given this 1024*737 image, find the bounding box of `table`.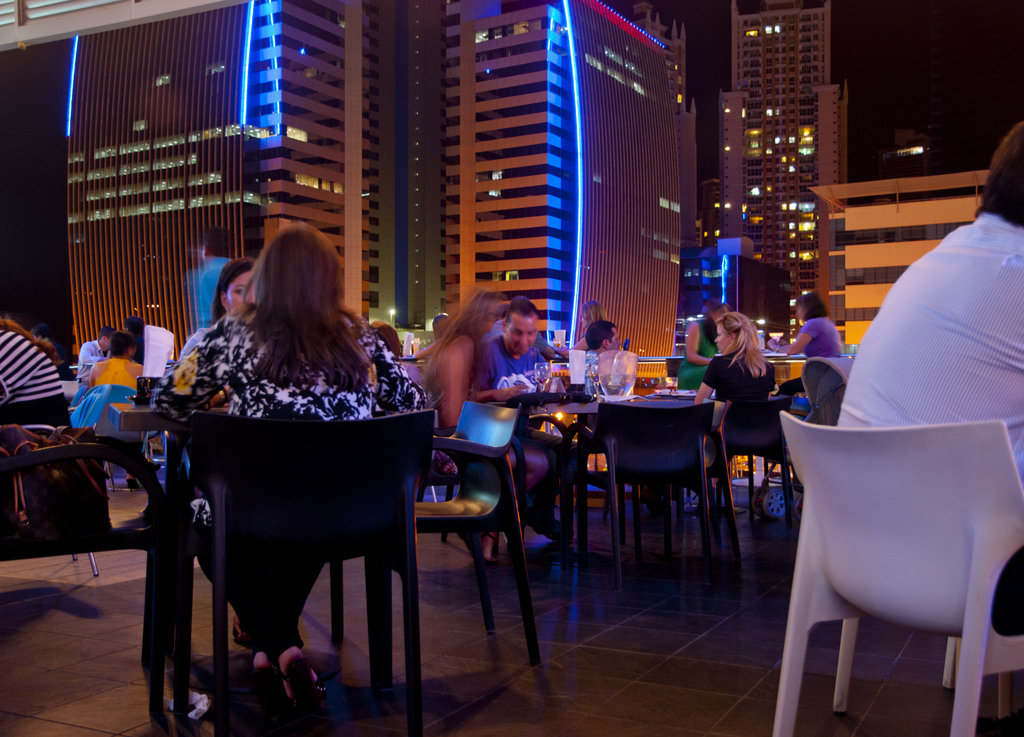
locate(109, 411, 444, 731).
